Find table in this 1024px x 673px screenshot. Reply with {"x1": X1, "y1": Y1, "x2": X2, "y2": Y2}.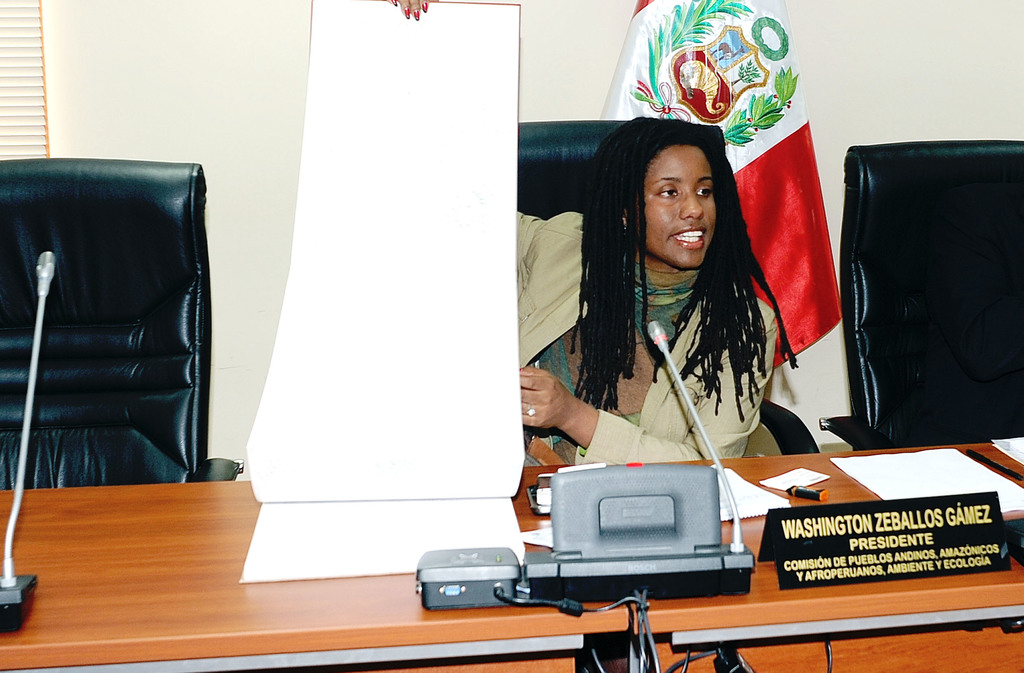
{"x1": 0, "y1": 473, "x2": 601, "y2": 661}.
